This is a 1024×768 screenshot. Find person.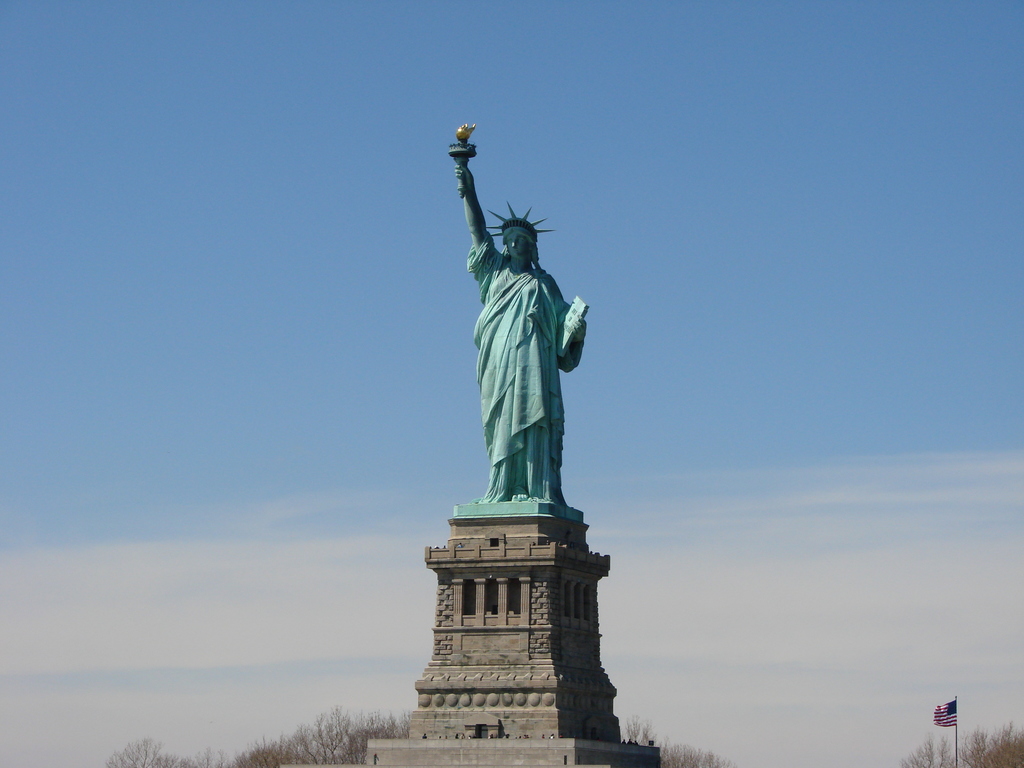
Bounding box: bbox=(435, 124, 600, 584).
